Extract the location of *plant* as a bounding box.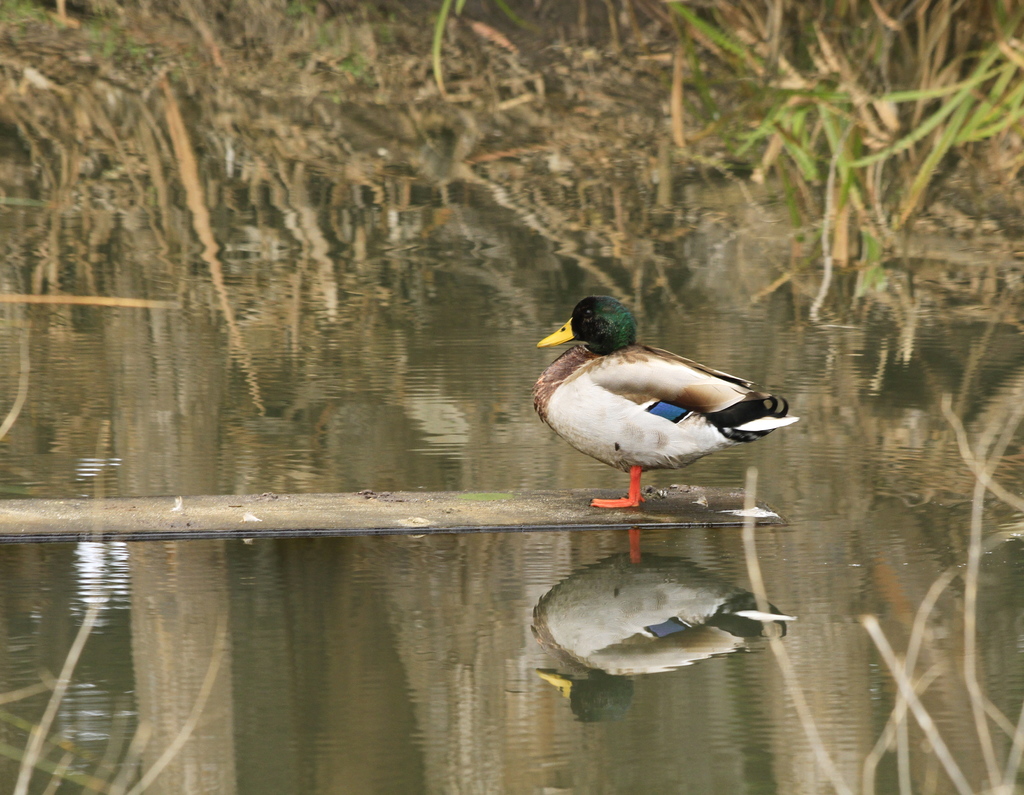
x1=421 y1=0 x2=469 y2=92.
